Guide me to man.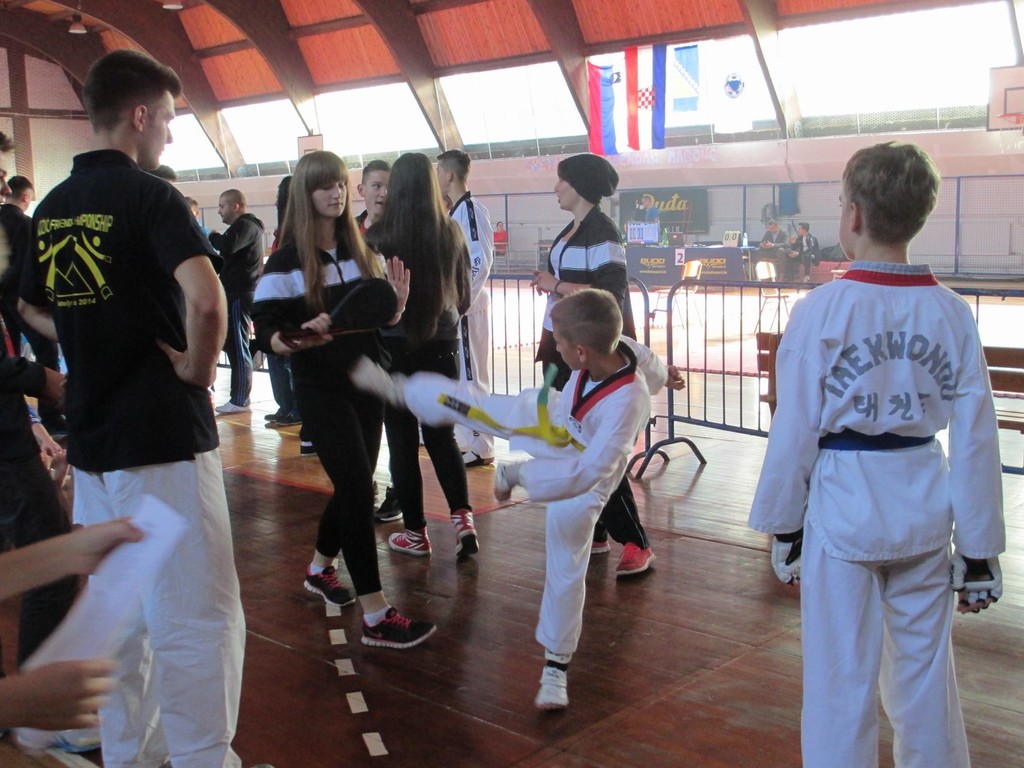
Guidance: region(755, 219, 790, 276).
